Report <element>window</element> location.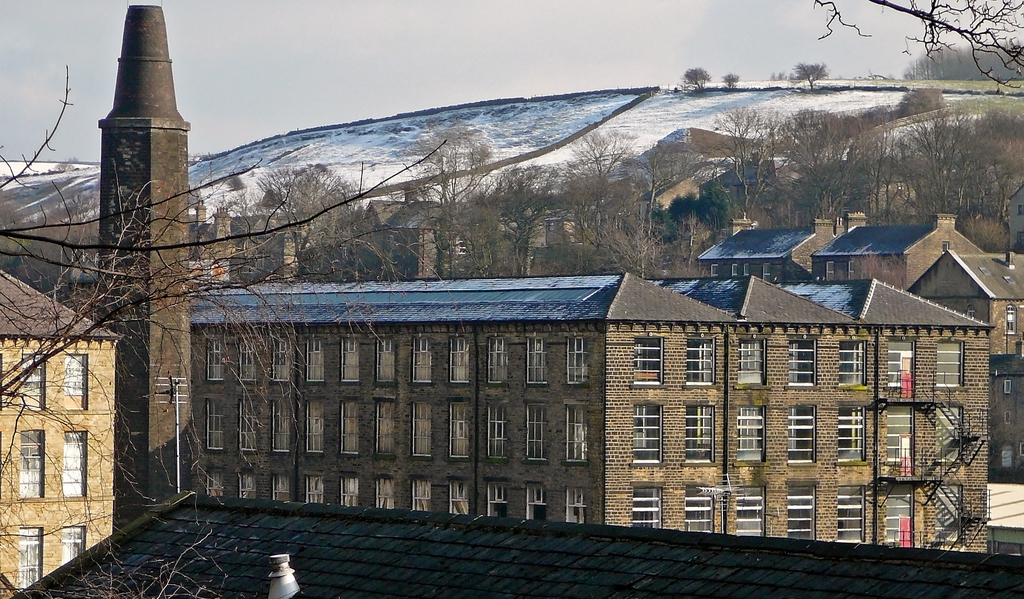
Report: <bbox>370, 335, 399, 388</bbox>.
